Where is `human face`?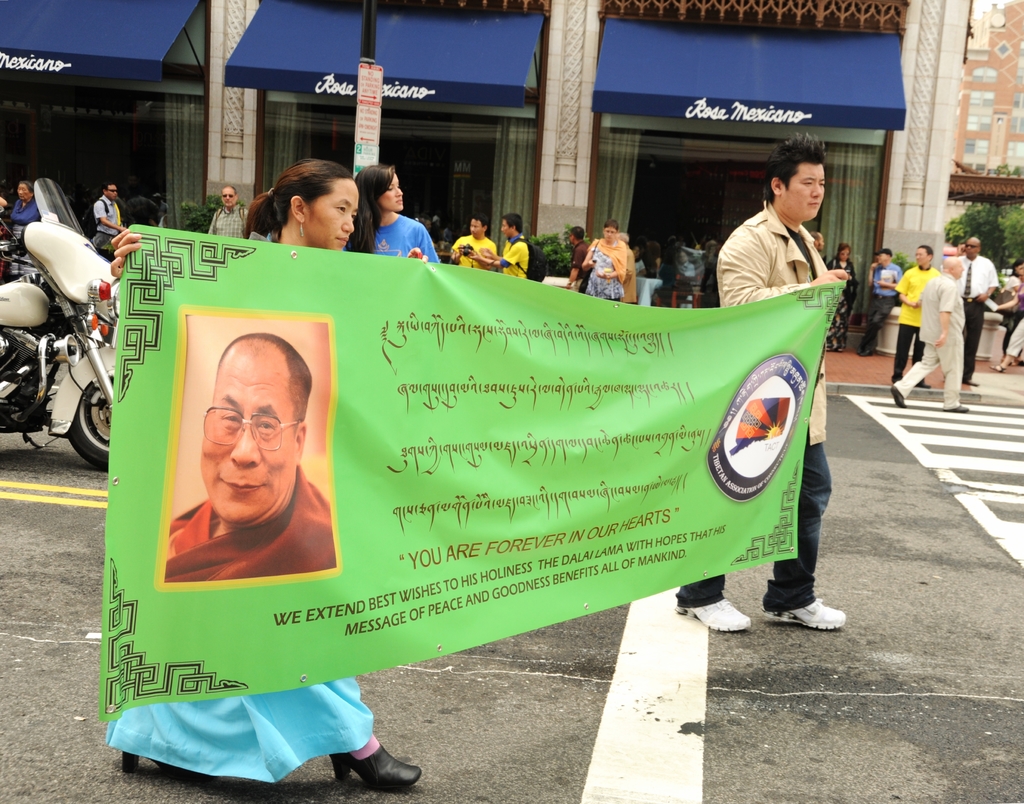
rect(310, 180, 358, 247).
